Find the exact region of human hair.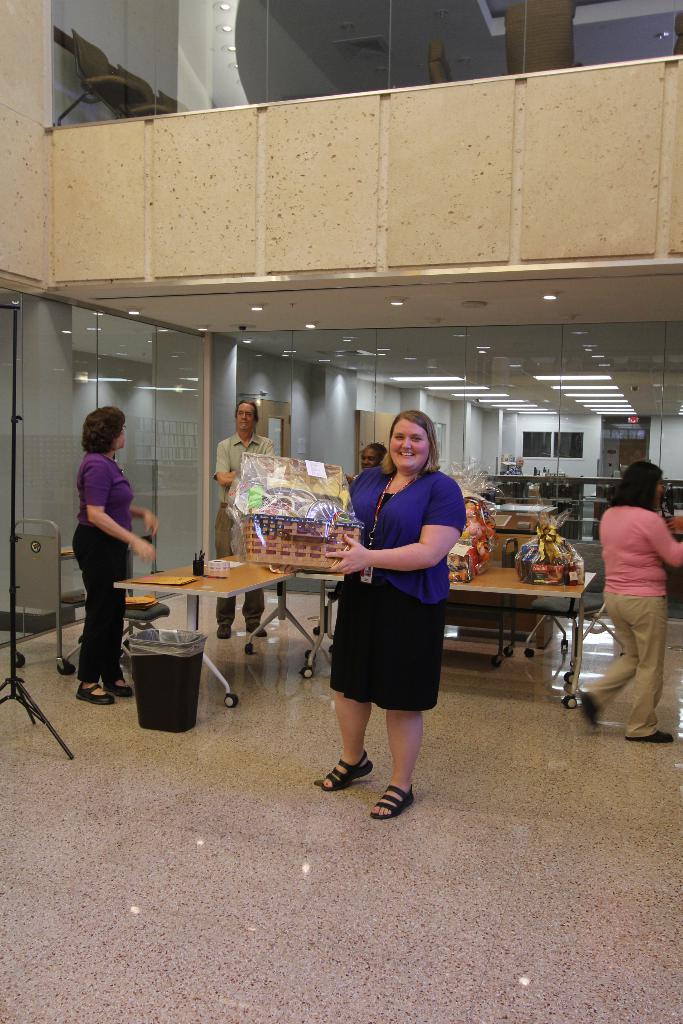
Exact region: [left=75, top=406, right=129, bottom=461].
